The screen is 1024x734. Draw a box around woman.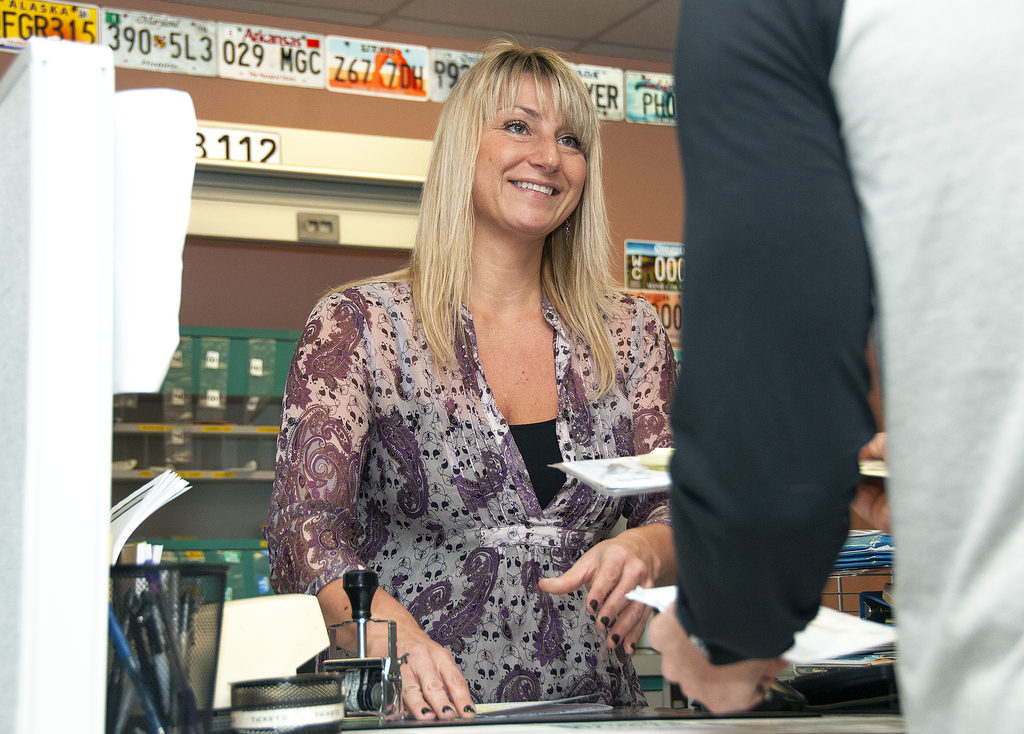
{"x1": 260, "y1": 79, "x2": 705, "y2": 726}.
